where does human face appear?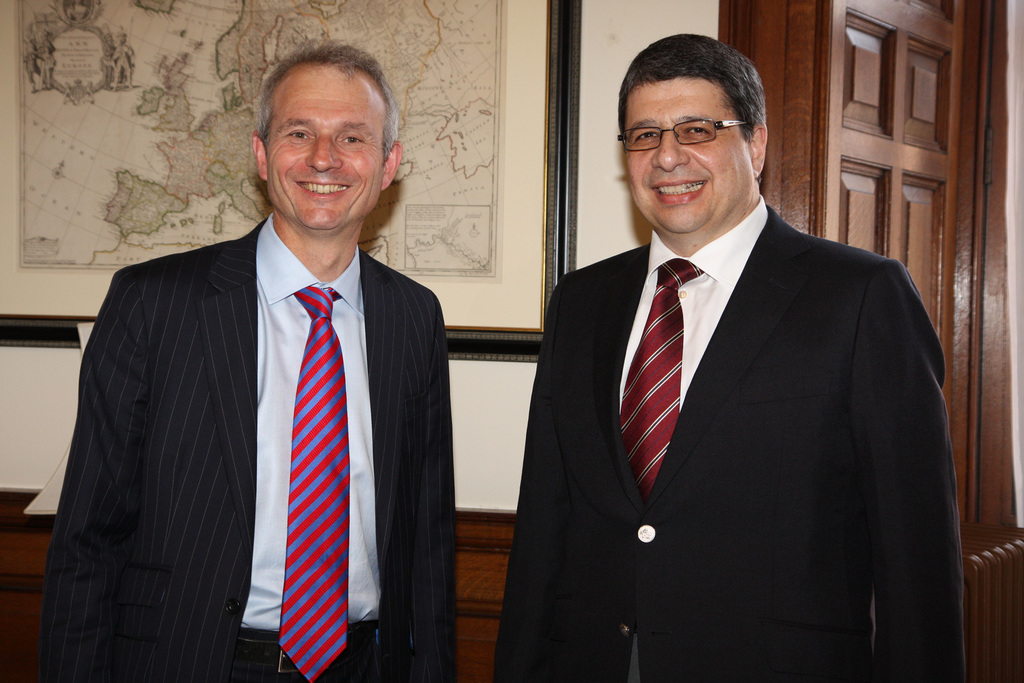
Appears at 622, 78, 753, 234.
